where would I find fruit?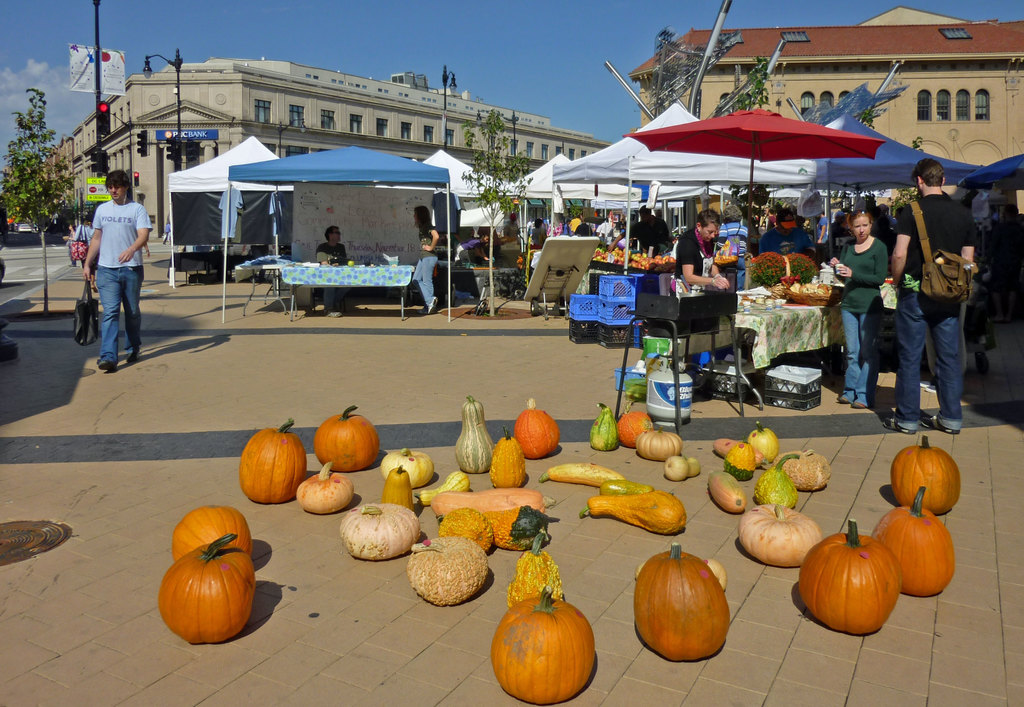
At Rect(375, 448, 435, 489).
